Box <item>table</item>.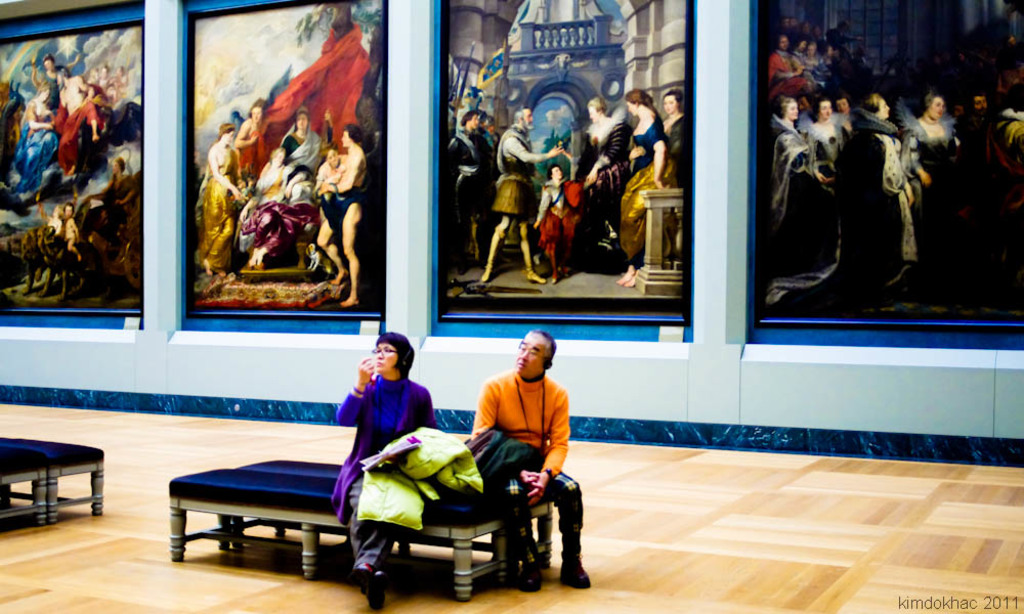
(0,432,104,518).
